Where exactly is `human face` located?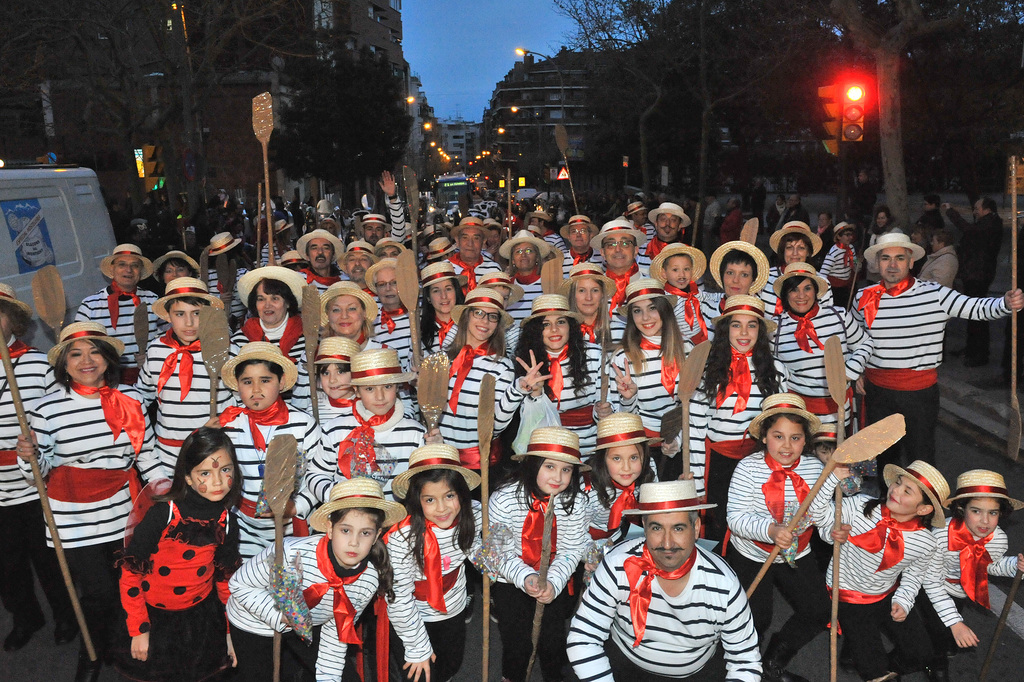
Its bounding box is [left=72, top=339, right=109, bottom=384].
